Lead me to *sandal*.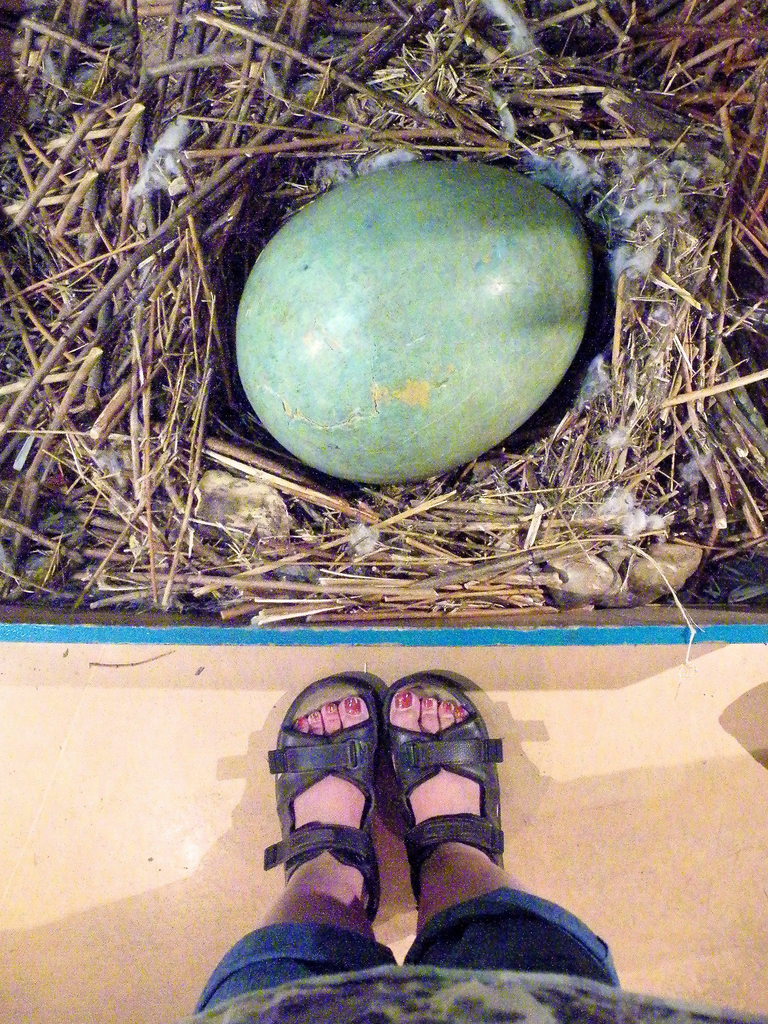
Lead to pyautogui.locateOnScreen(253, 634, 502, 949).
